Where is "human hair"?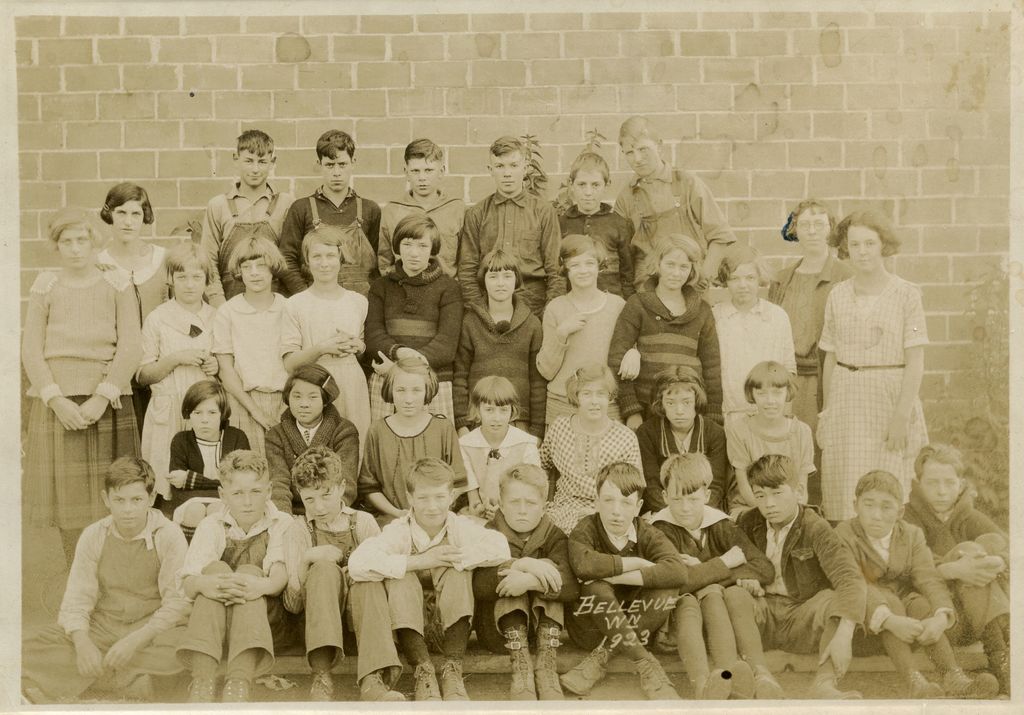
103/451/154/498.
